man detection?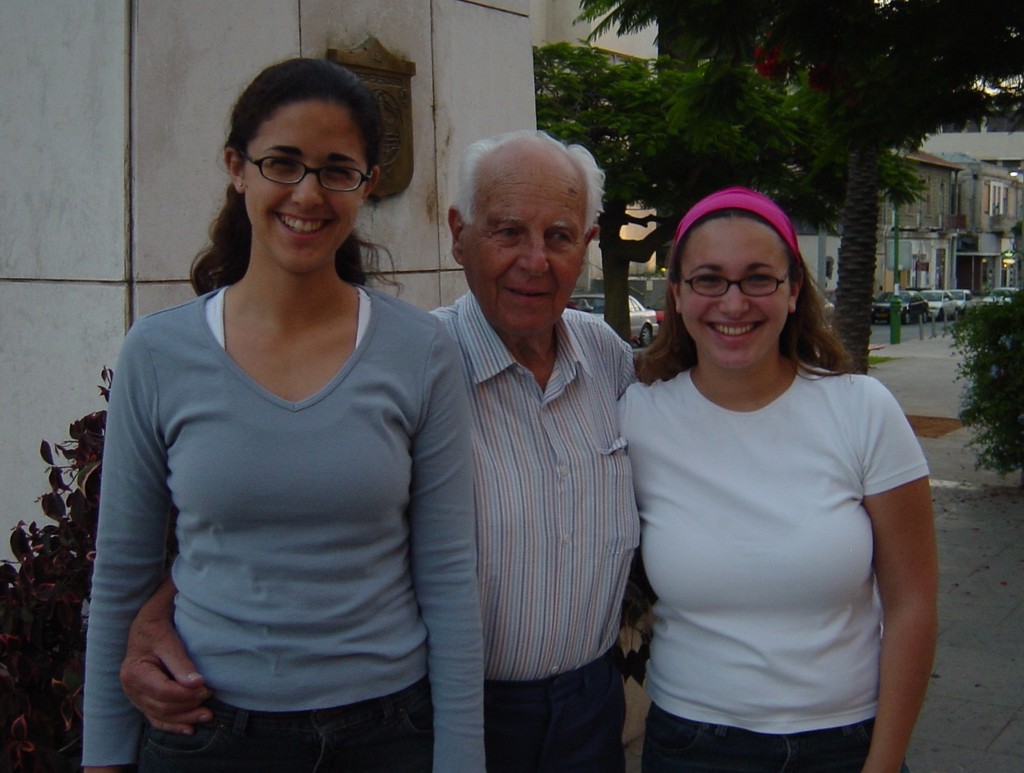
118/120/635/772
